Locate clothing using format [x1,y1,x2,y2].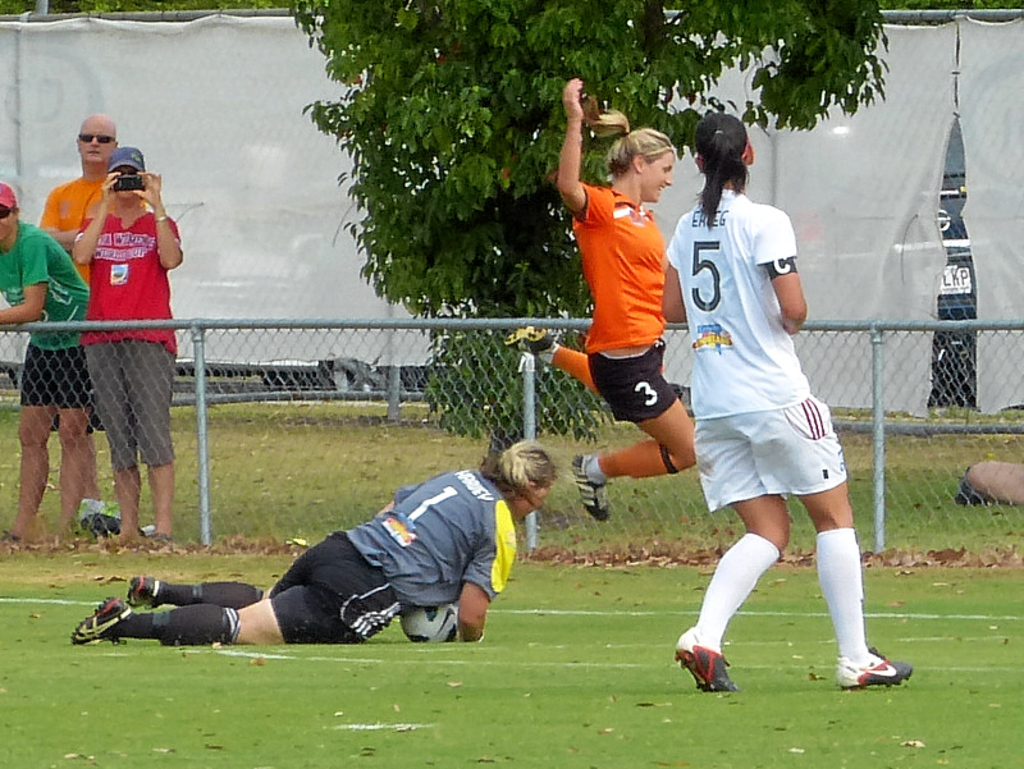
[81,207,174,349].
